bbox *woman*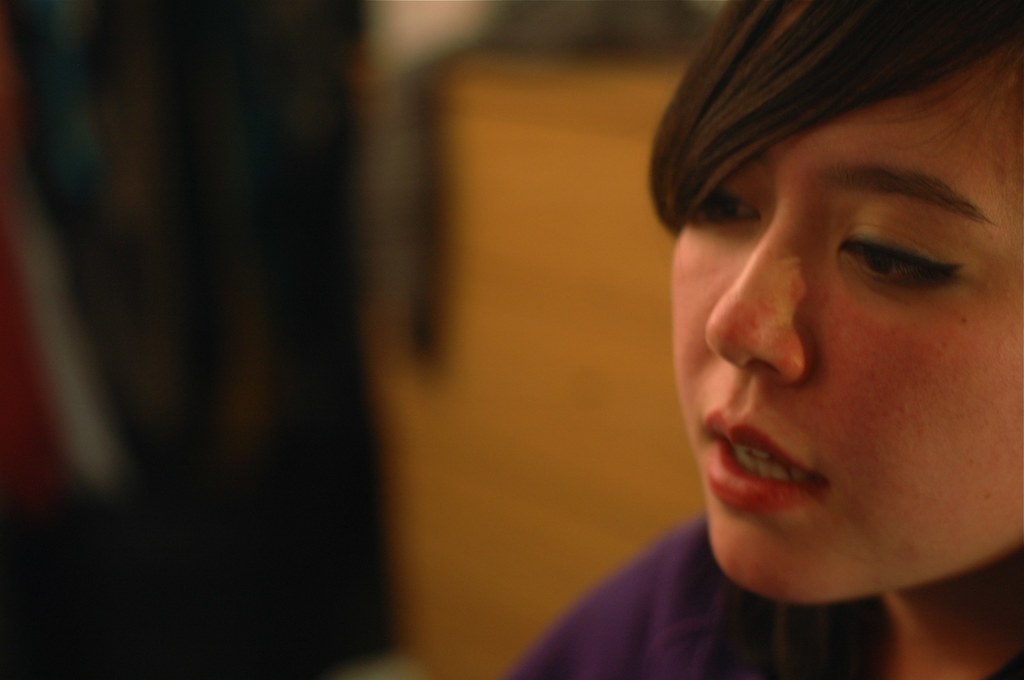
{"left": 524, "top": 0, "right": 1023, "bottom": 678}
